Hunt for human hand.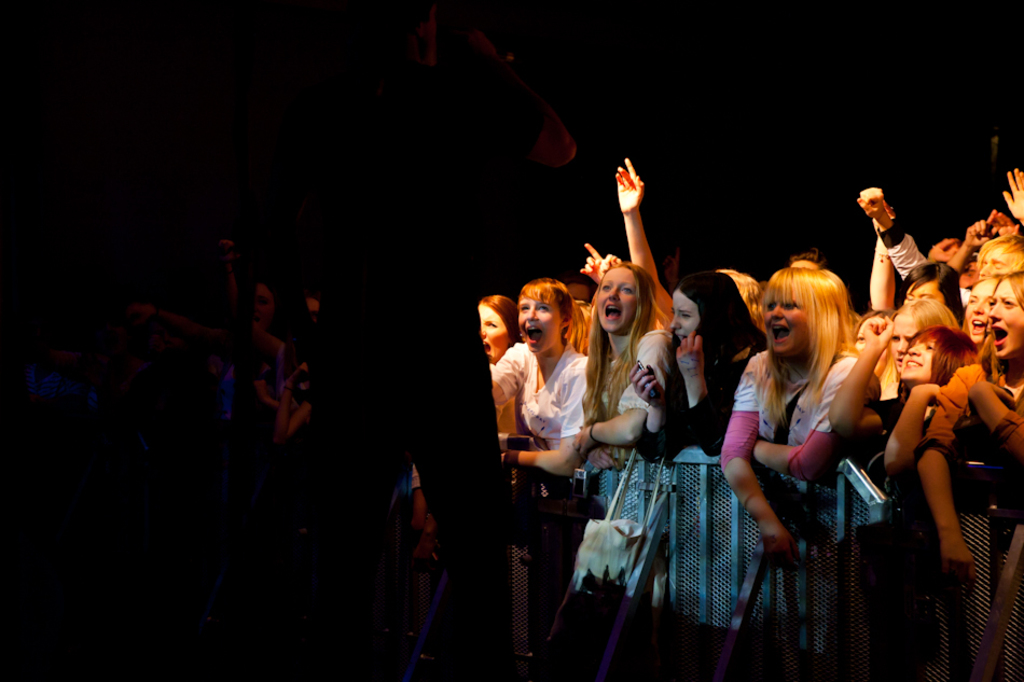
Hunted down at <bbox>606, 173, 680, 255</bbox>.
